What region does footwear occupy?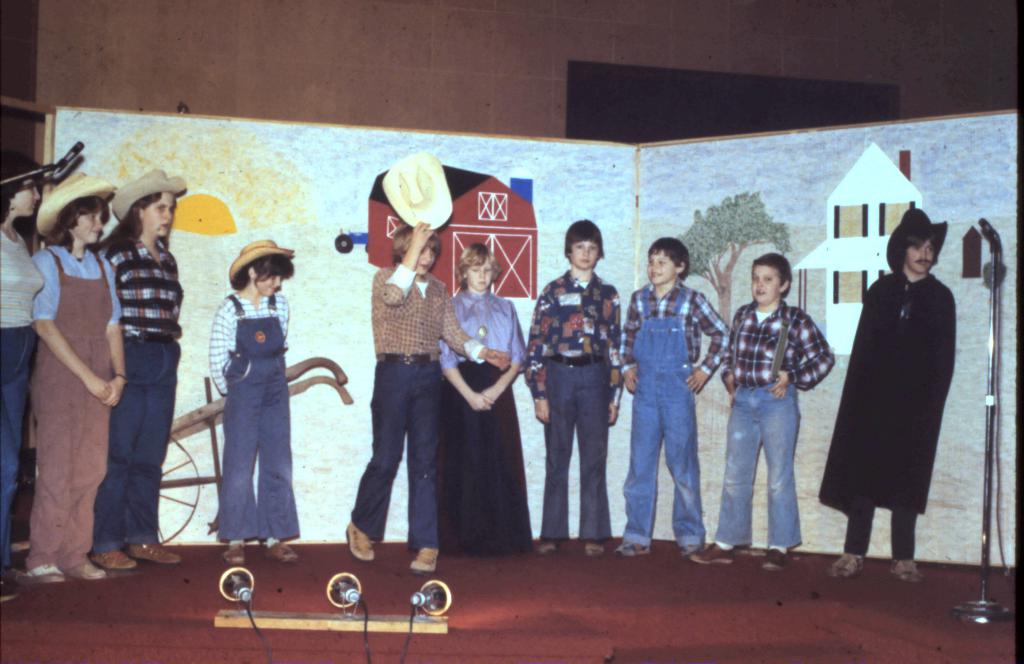
select_region(586, 538, 601, 558).
